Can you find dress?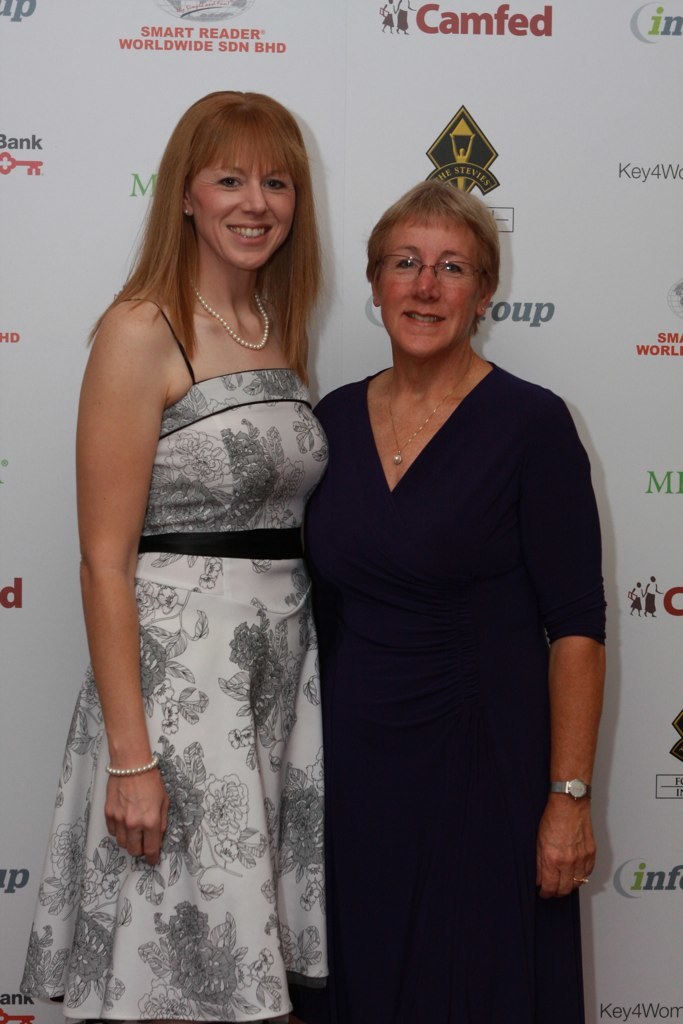
Yes, bounding box: [302,362,607,1022].
